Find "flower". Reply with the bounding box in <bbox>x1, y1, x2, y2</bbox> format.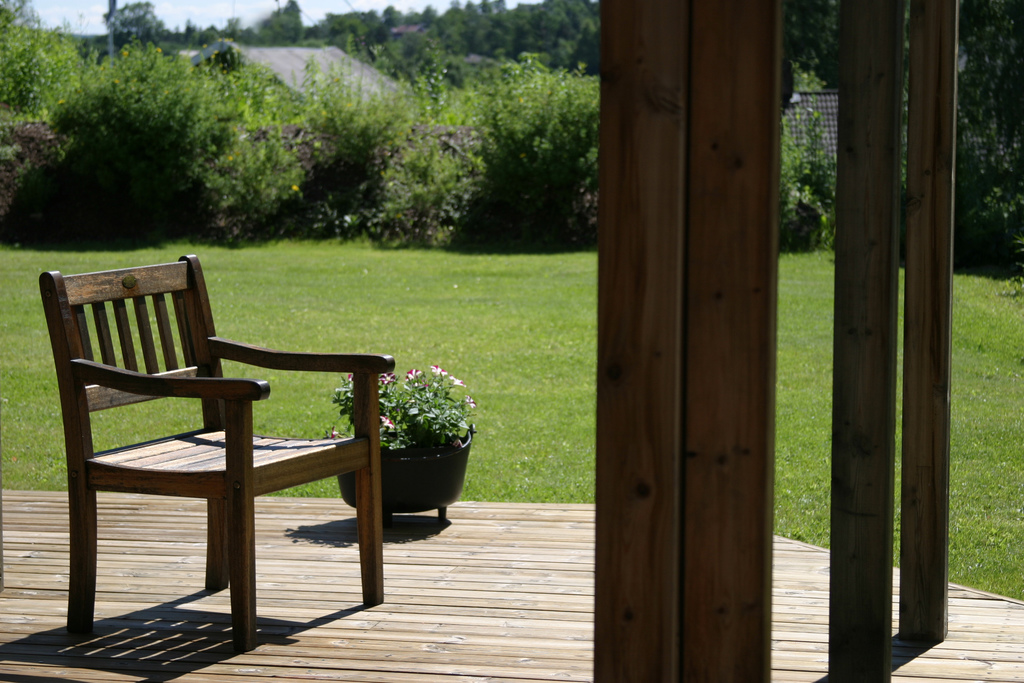
<bbox>428, 361, 442, 374</bbox>.
